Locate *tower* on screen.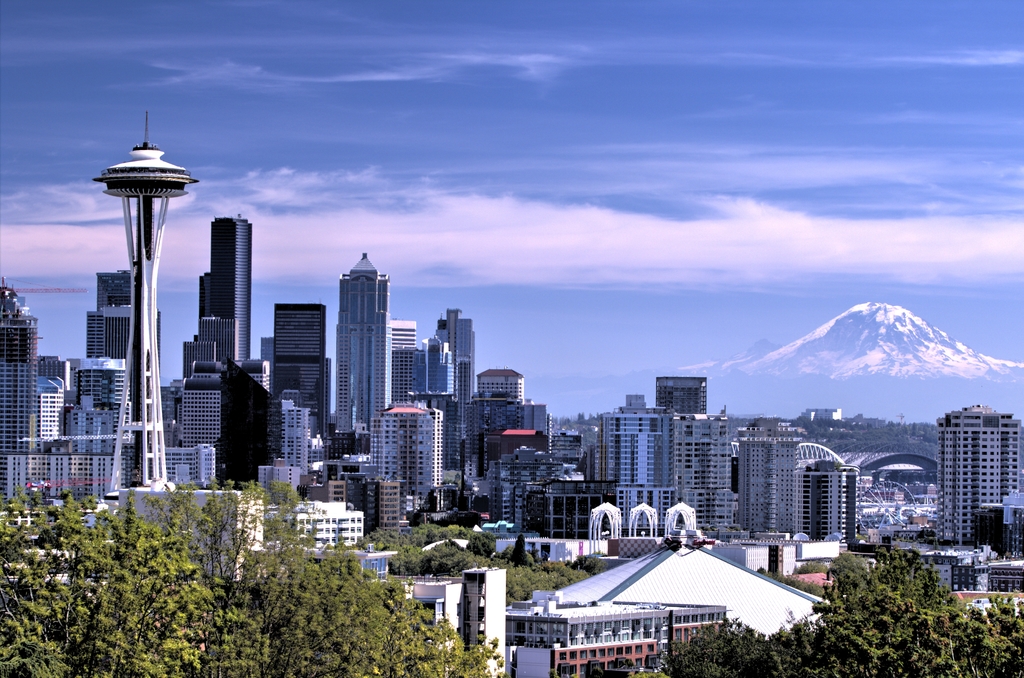
On screen at [x1=940, y1=410, x2=1023, y2=560].
